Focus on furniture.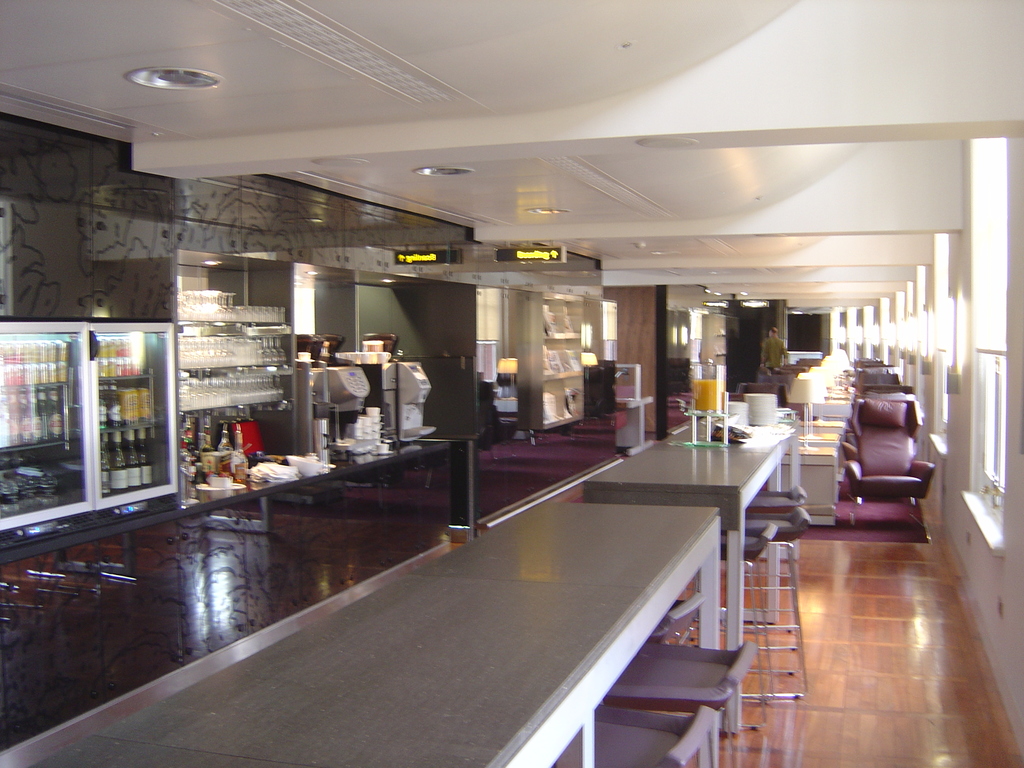
Focused at locate(583, 415, 803, 735).
